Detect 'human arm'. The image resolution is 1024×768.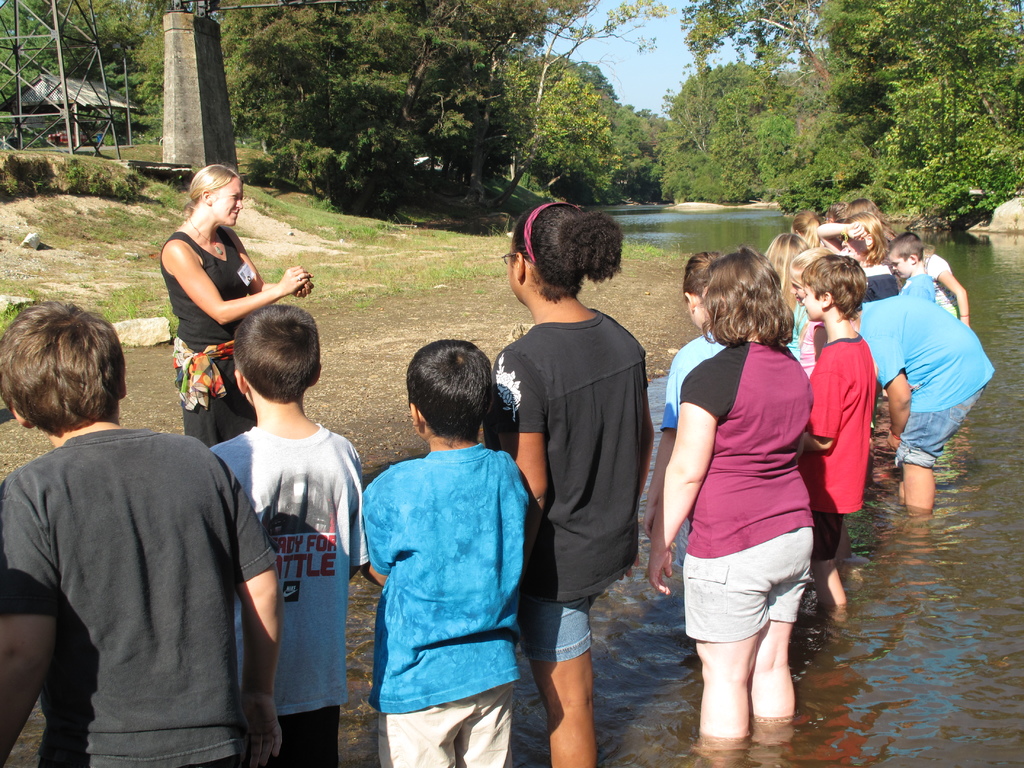
pyautogui.locateOnScreen(223, 226, 312, 300).
